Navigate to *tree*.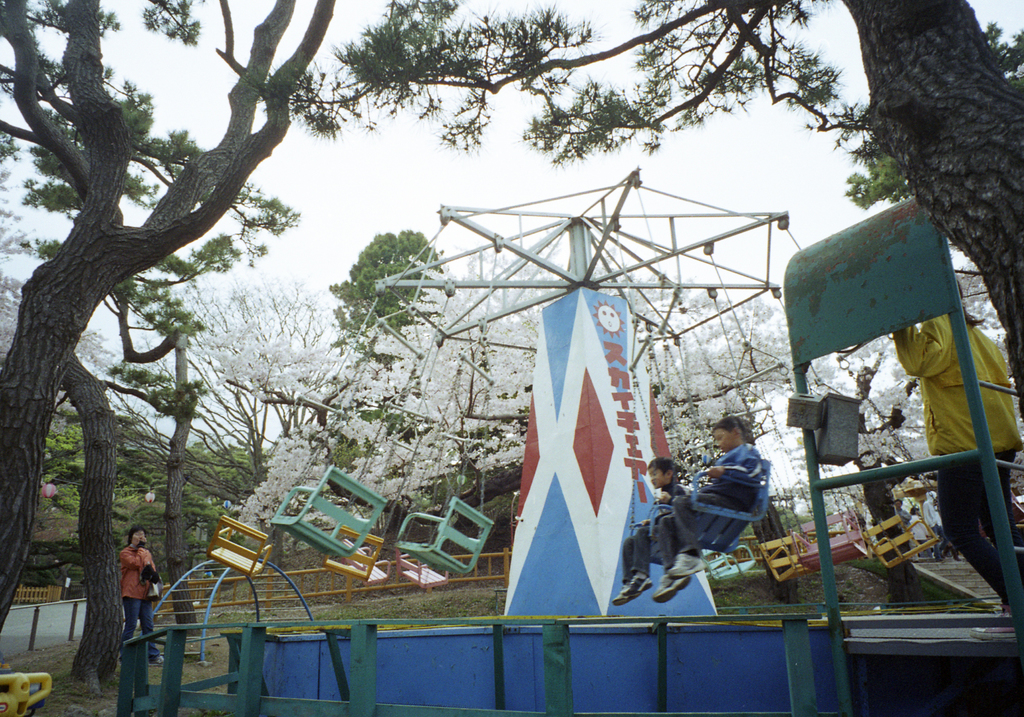
Navigation target: [left=19, top=23, right=344, bottom=615].
